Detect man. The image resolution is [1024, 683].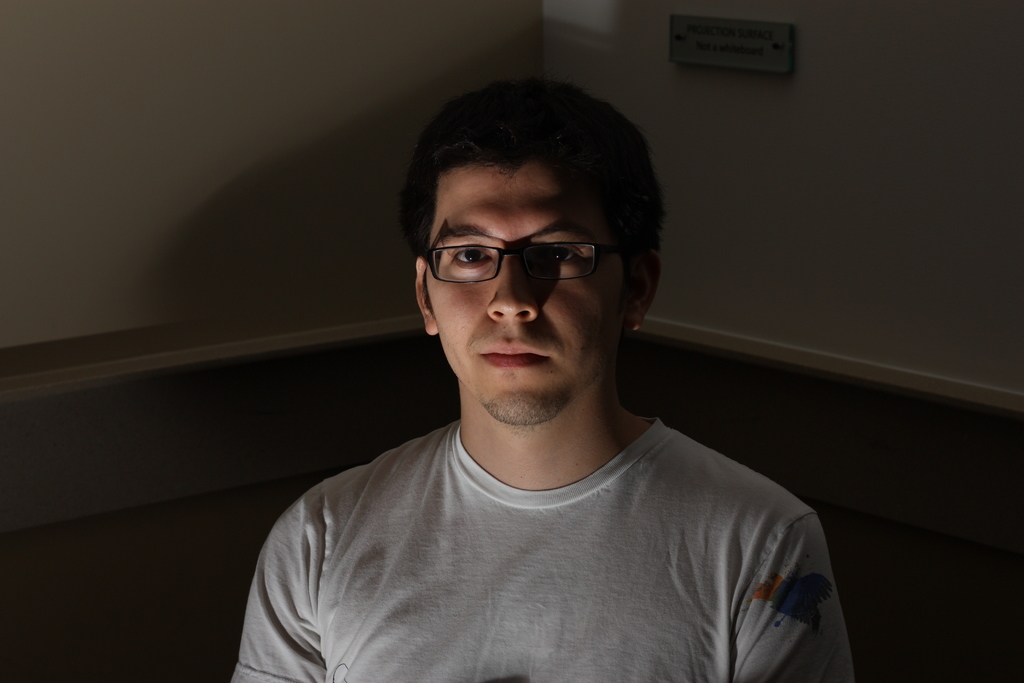
{"left": 212, "top": 72, "right": 845, "bottom": 682}.
